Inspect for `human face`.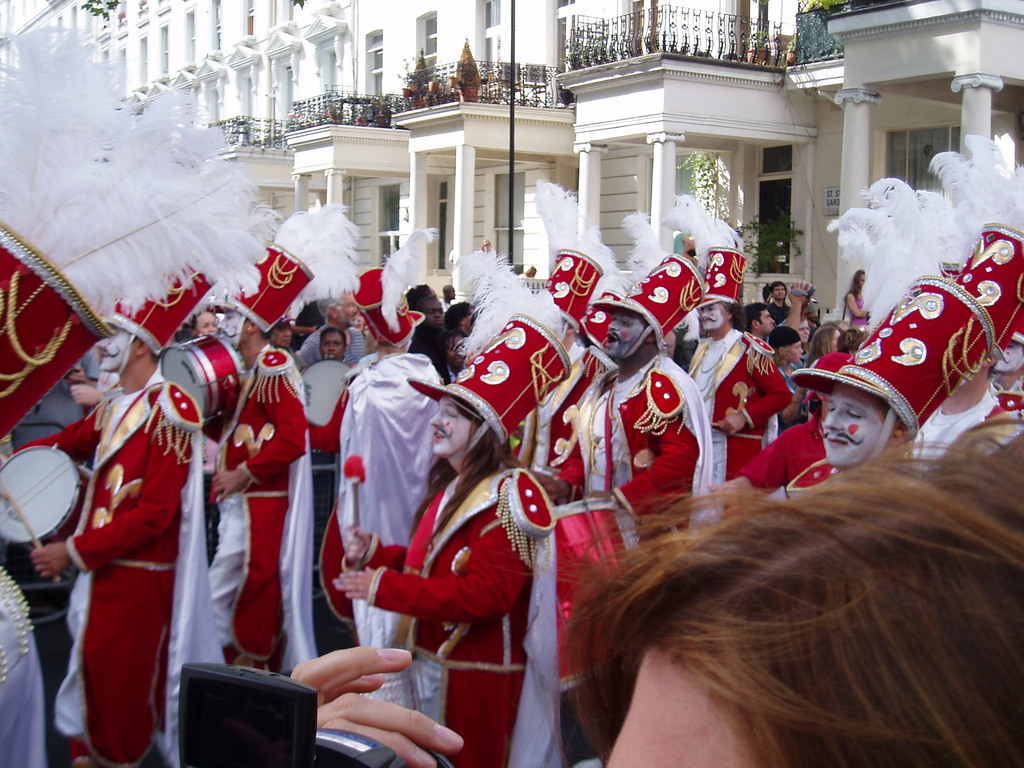
Inspection: bbox=(465, 313, 470, 328).
